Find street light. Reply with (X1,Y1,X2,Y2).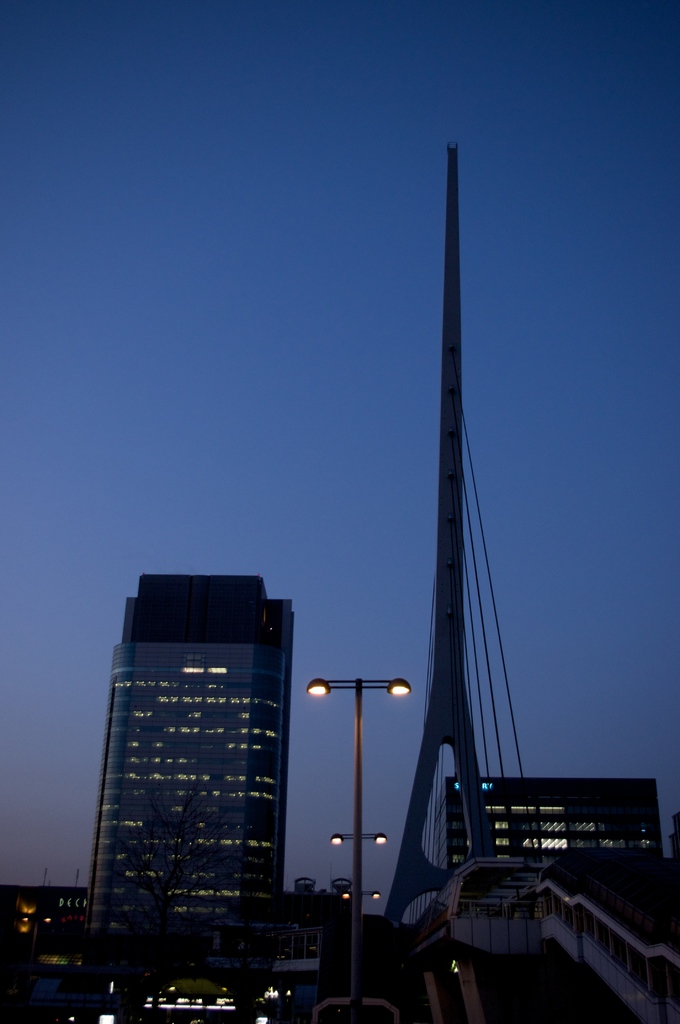
(343,890,378,902).
